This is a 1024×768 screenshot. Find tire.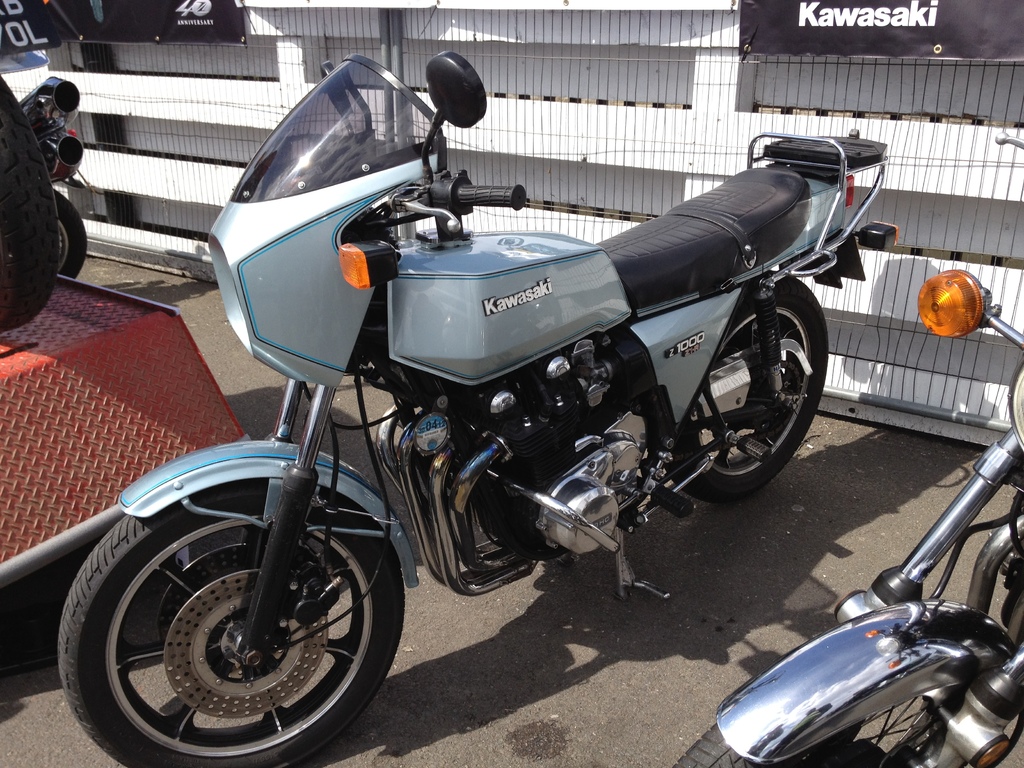
Bounding box: 53,193,89,282.
